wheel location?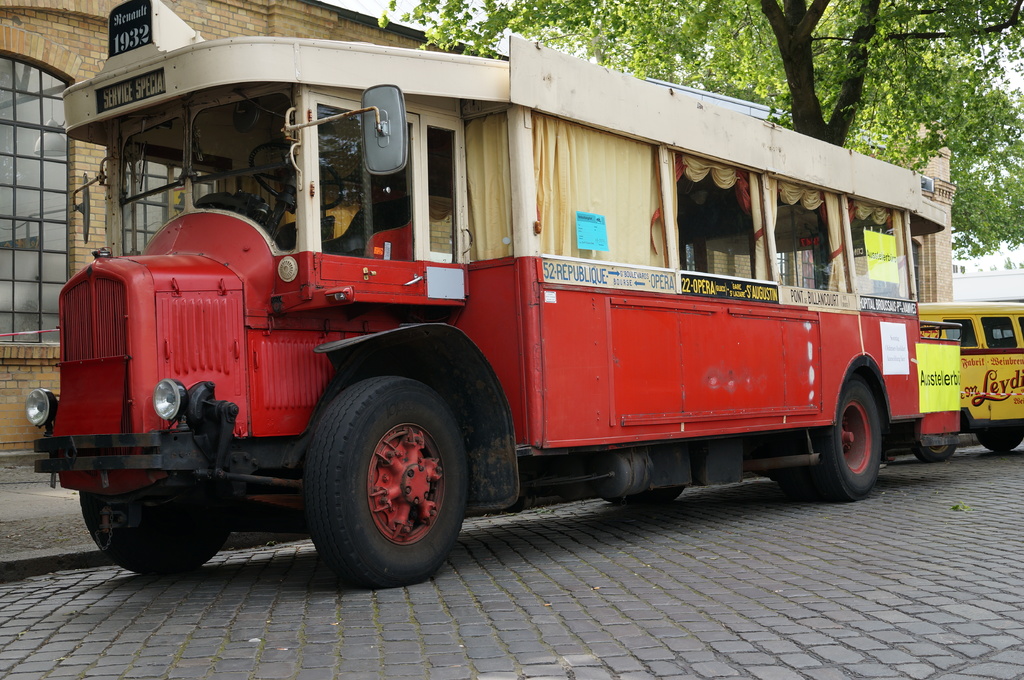
crop(909, 430, 957, 460)
